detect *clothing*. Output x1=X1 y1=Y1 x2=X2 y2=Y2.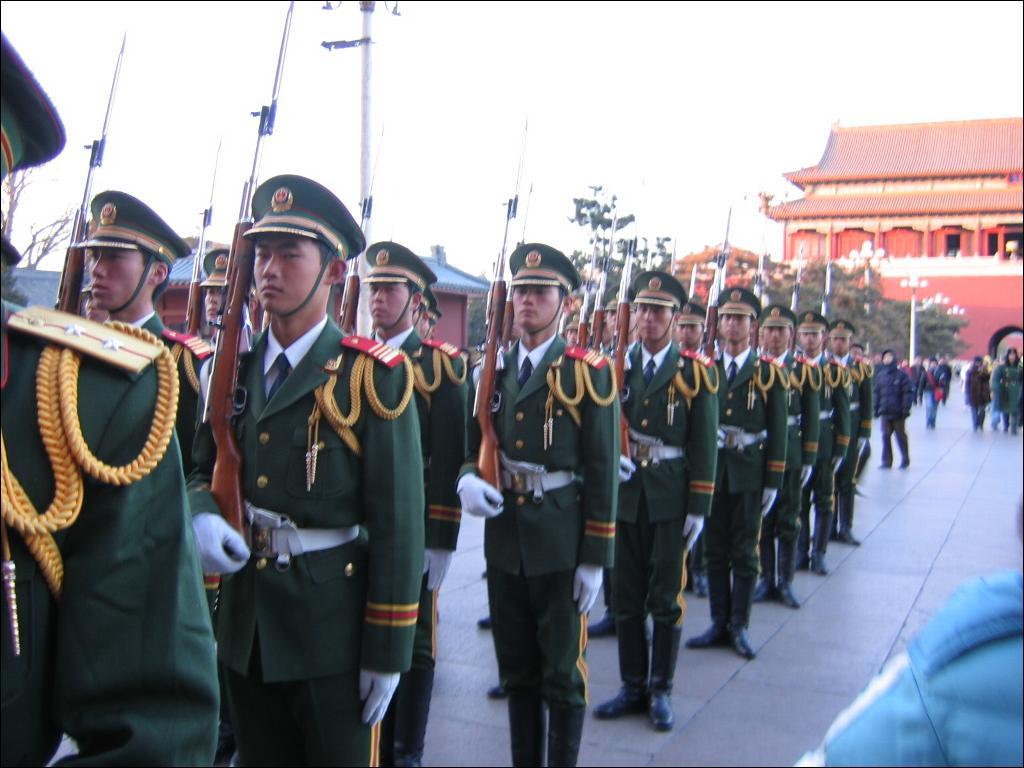
x1=205 y1=251 x2=236 y2=283.
